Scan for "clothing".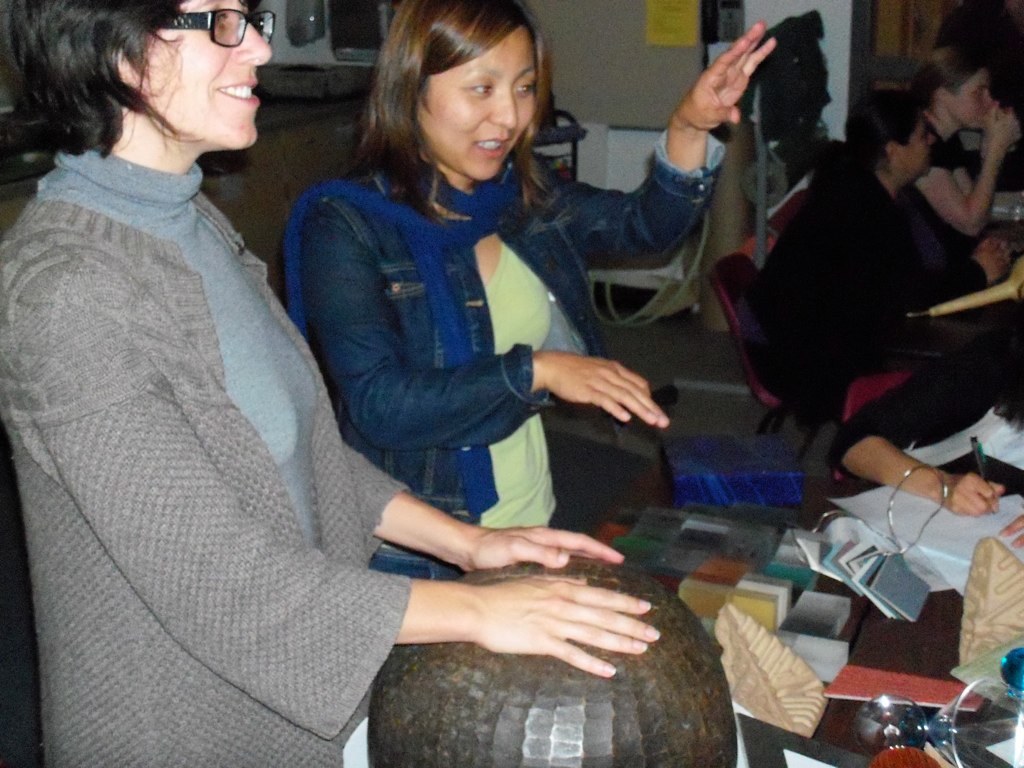
Scan result: {"left": 736, "top": 132, "right": 983, "bottom": 391}.
